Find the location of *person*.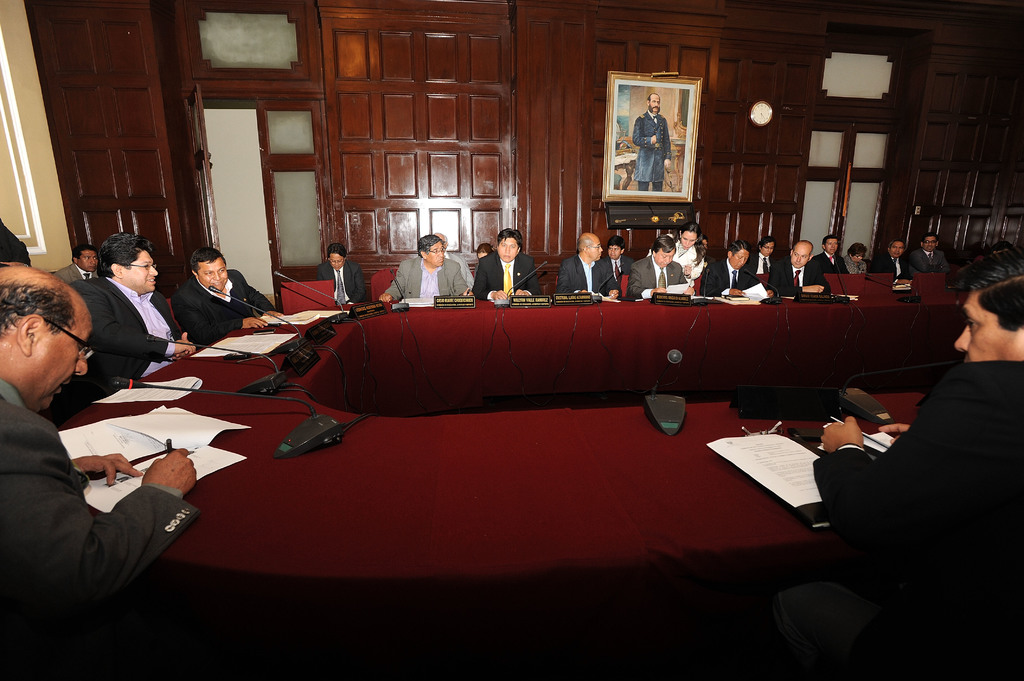
Location: bbox=[907, 228, 950, 273].
